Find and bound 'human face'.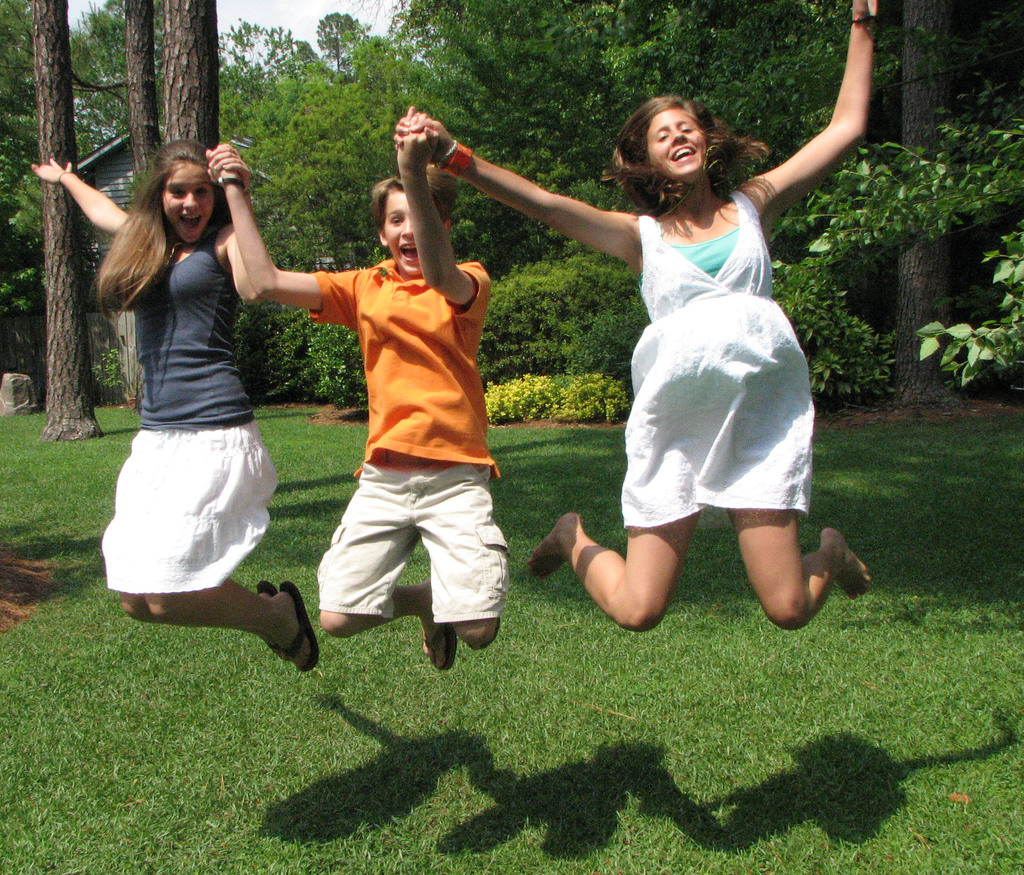
Bound: [x1=162, y1=153, x2=220, y2=240].
